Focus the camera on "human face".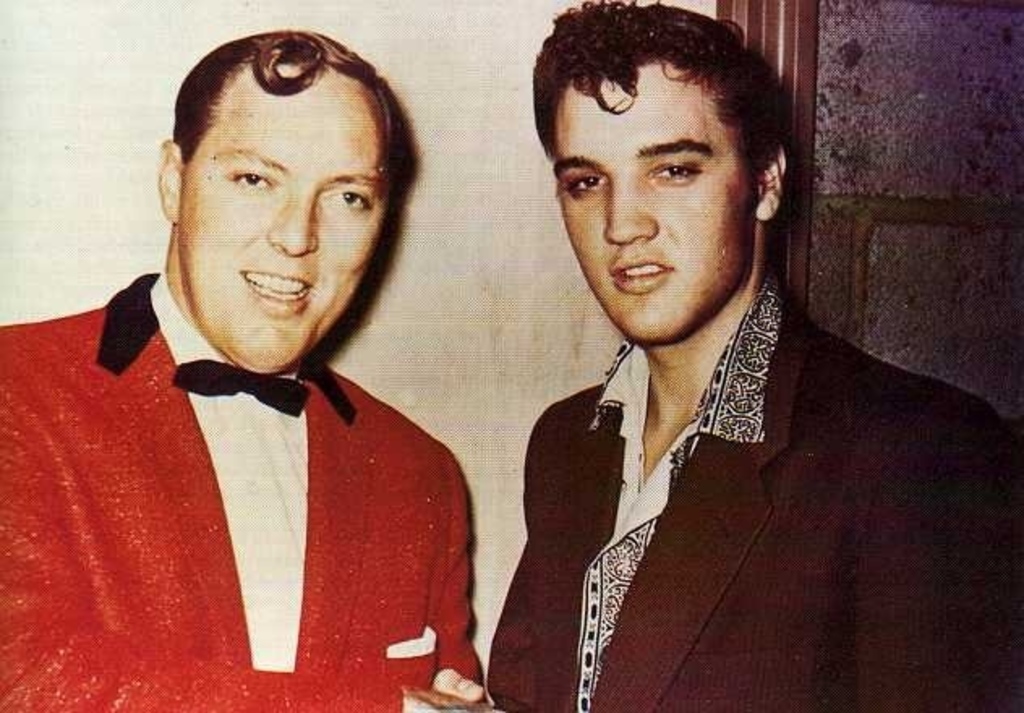
Focus region: [left=554, top=57, right=758, bottom=342].
